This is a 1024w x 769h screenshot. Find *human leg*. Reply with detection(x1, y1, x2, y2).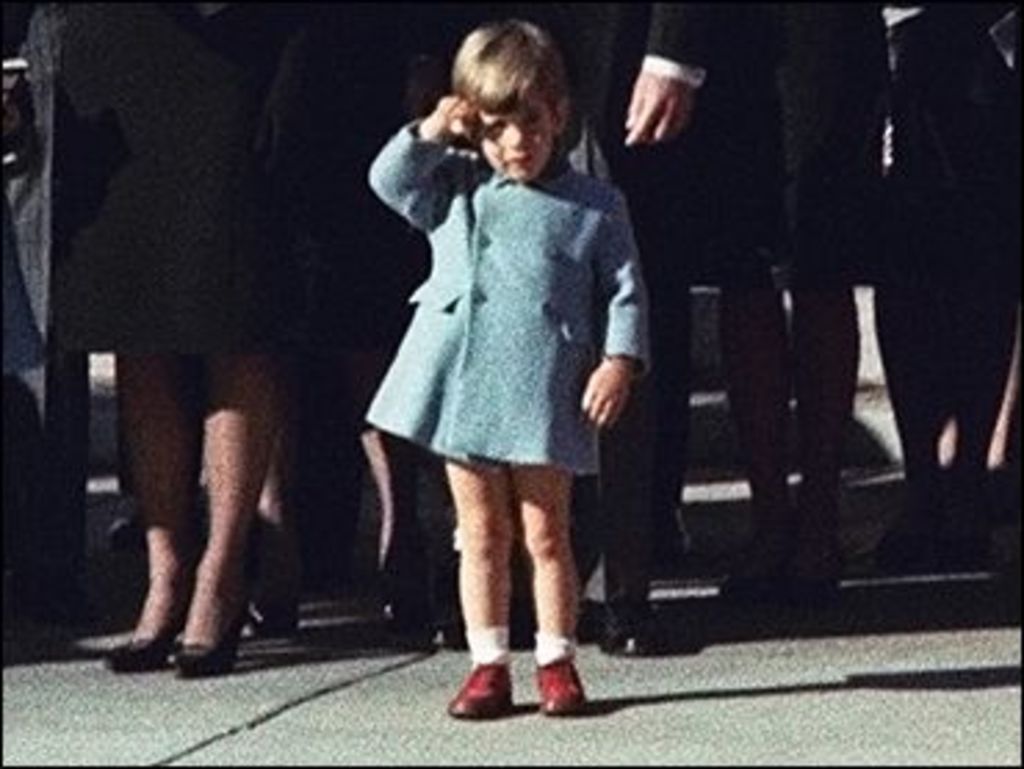
detection(526, 462, 576, 719).
